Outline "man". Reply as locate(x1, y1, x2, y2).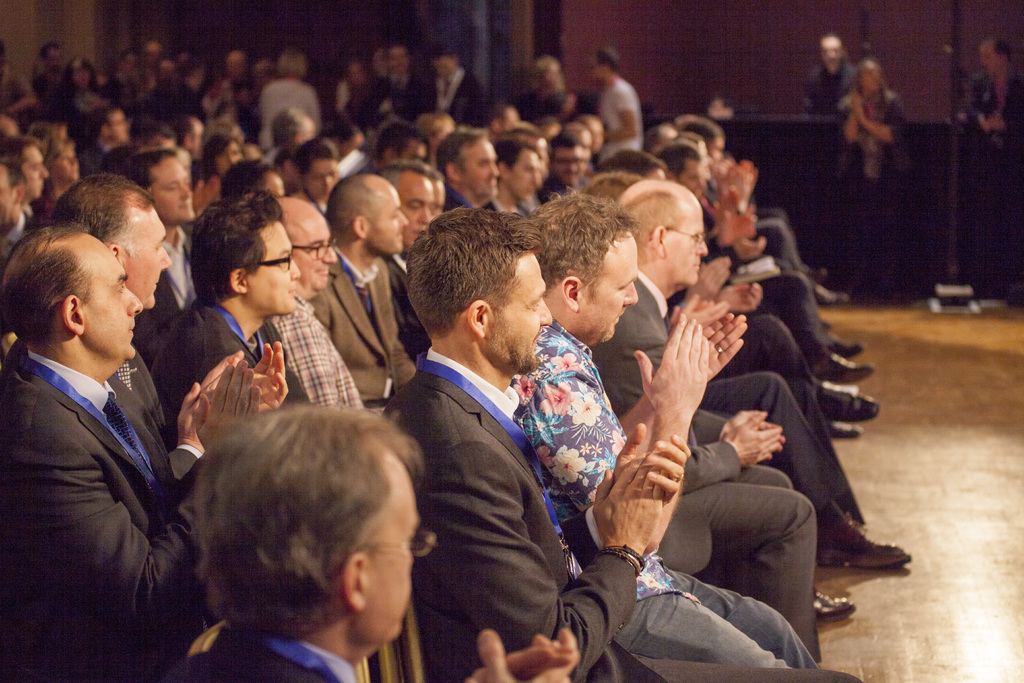
locate(267, 189, 362, 406).
